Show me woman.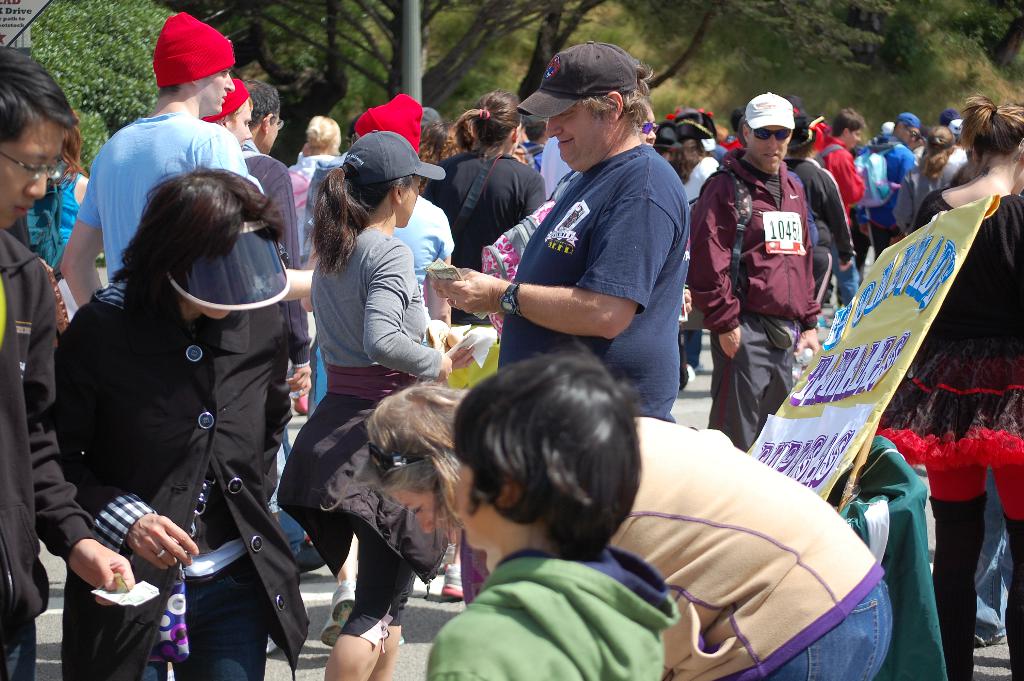
woman is here: (x1=415, y1=88, x2=546, y2=397).
